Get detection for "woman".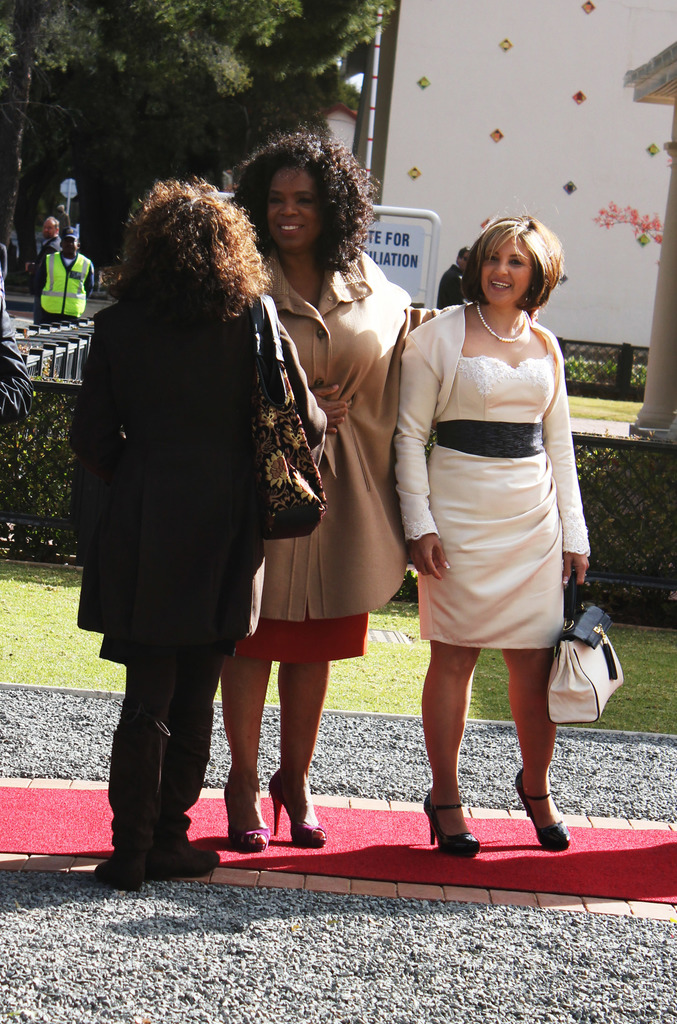
Detection: [x1=65, y1=175, x2=332, y2=888].
